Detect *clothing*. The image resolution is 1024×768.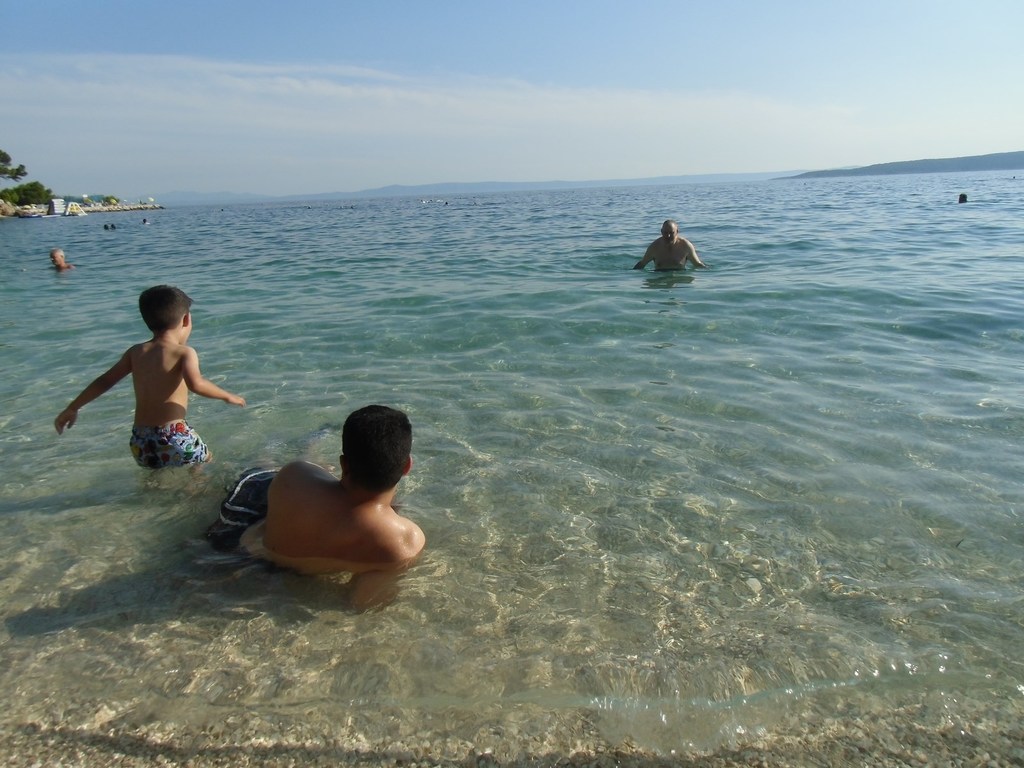
select_region(124, 409, 215, 465).
